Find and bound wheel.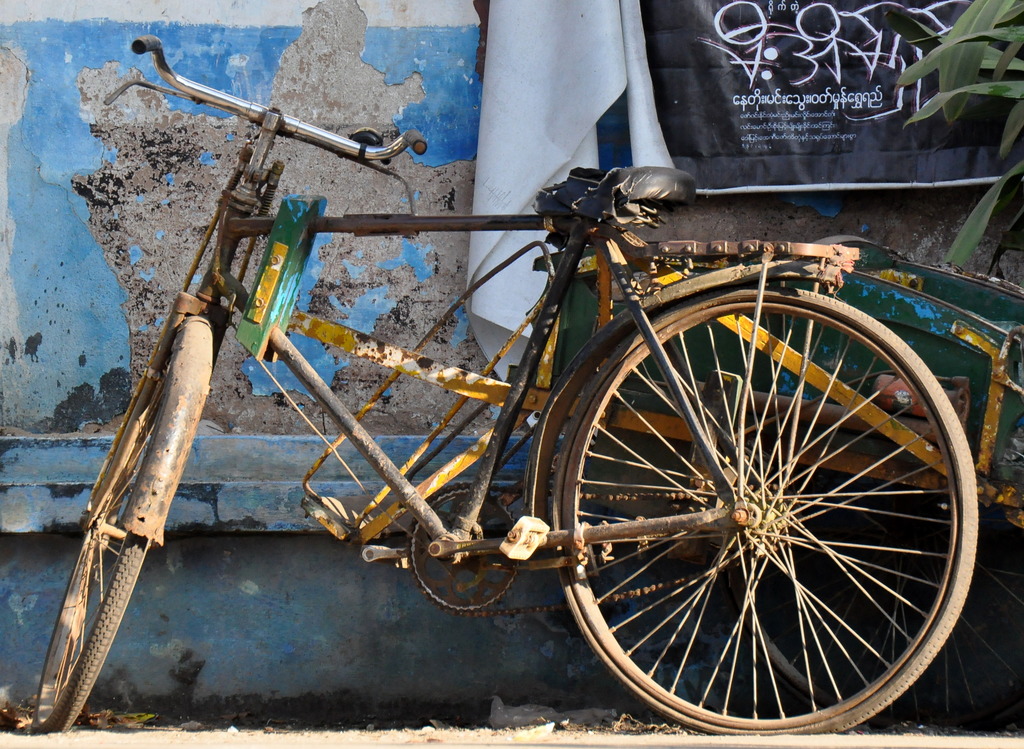
Bound: bbox(31, 364, 173, 732).
